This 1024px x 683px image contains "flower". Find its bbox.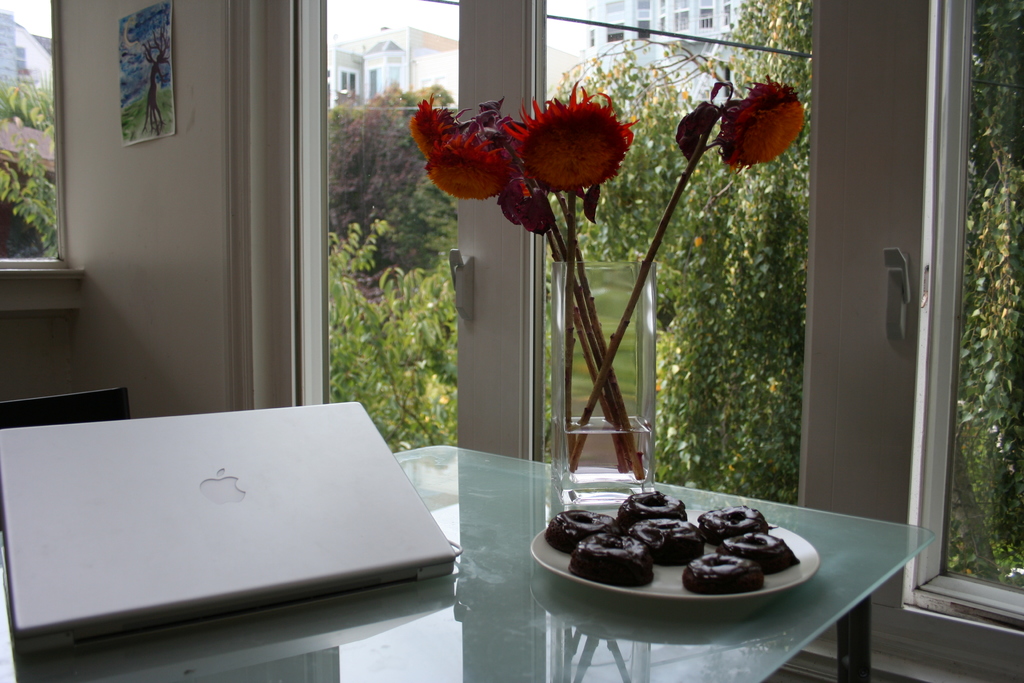
<box>406,93,480,163</box>.
